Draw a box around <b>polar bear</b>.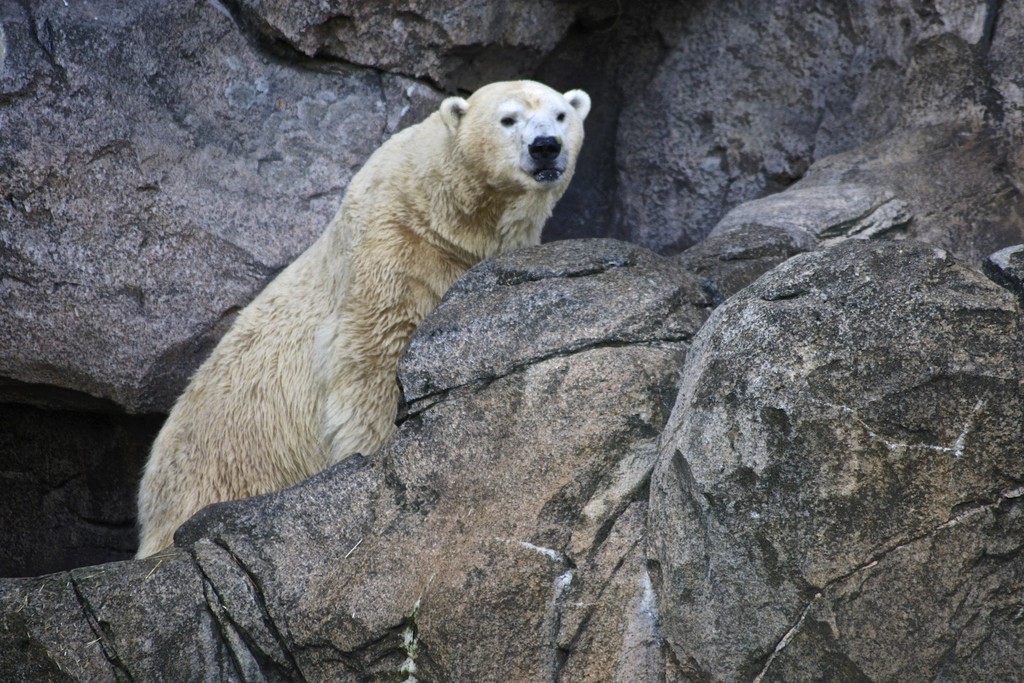
crop(130, 80, 592, 561).
